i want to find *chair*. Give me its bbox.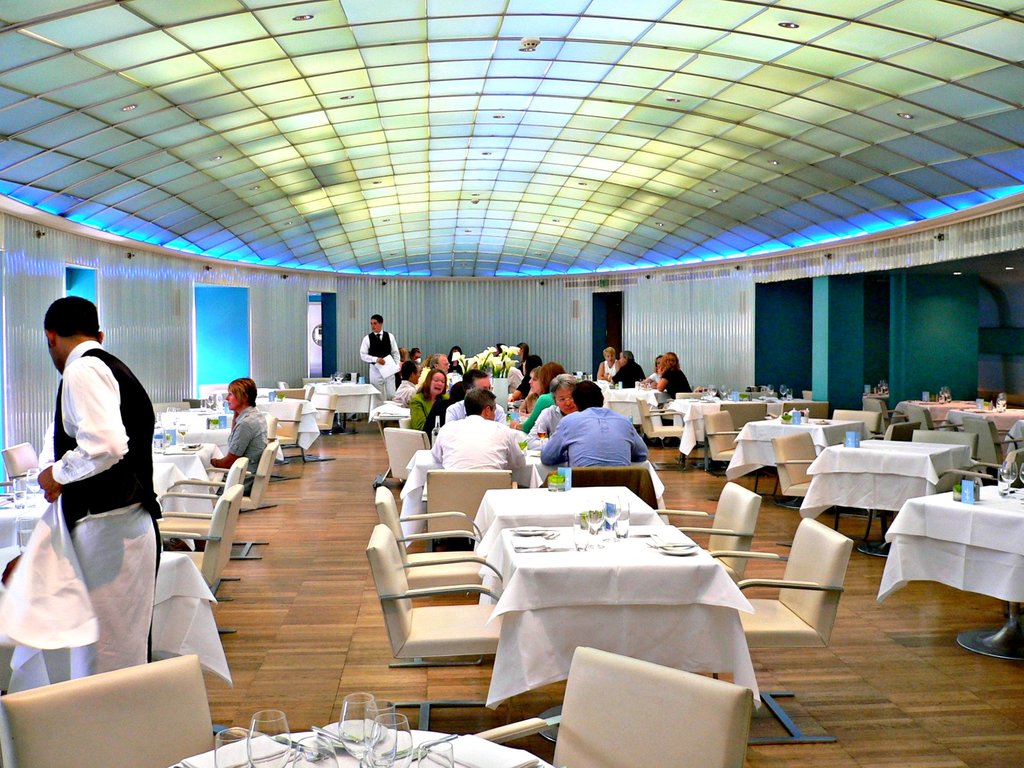
box=[773, 427, 817, 493].
